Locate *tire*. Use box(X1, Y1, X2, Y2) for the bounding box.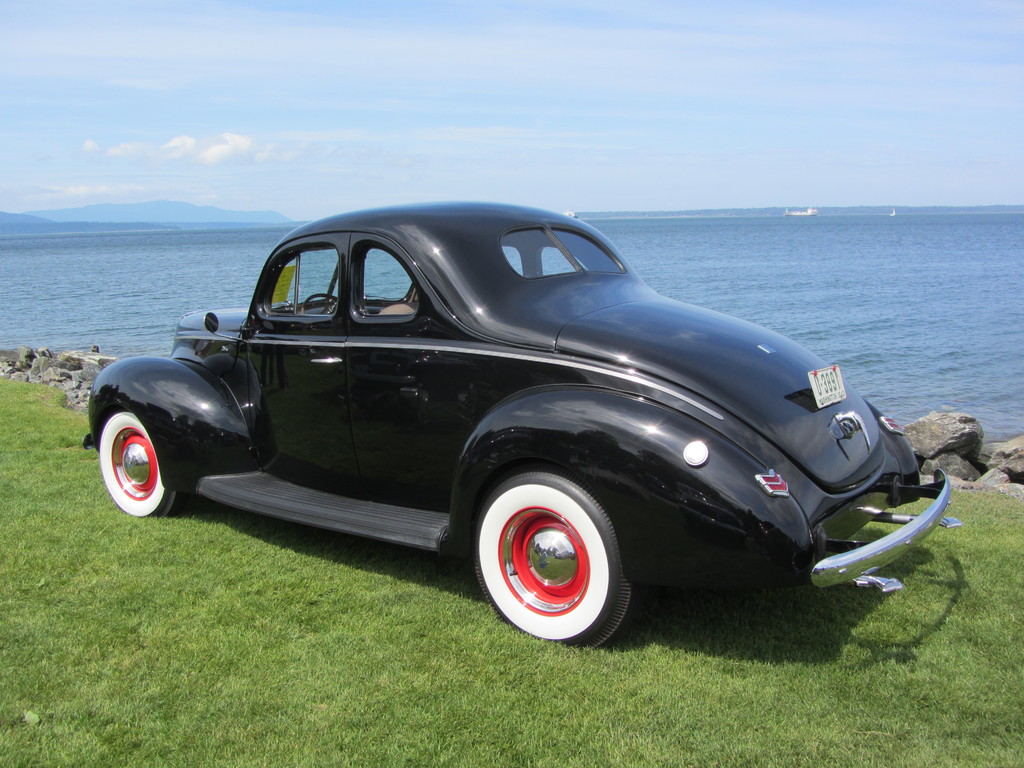
box(471, 458, 636, 652).
